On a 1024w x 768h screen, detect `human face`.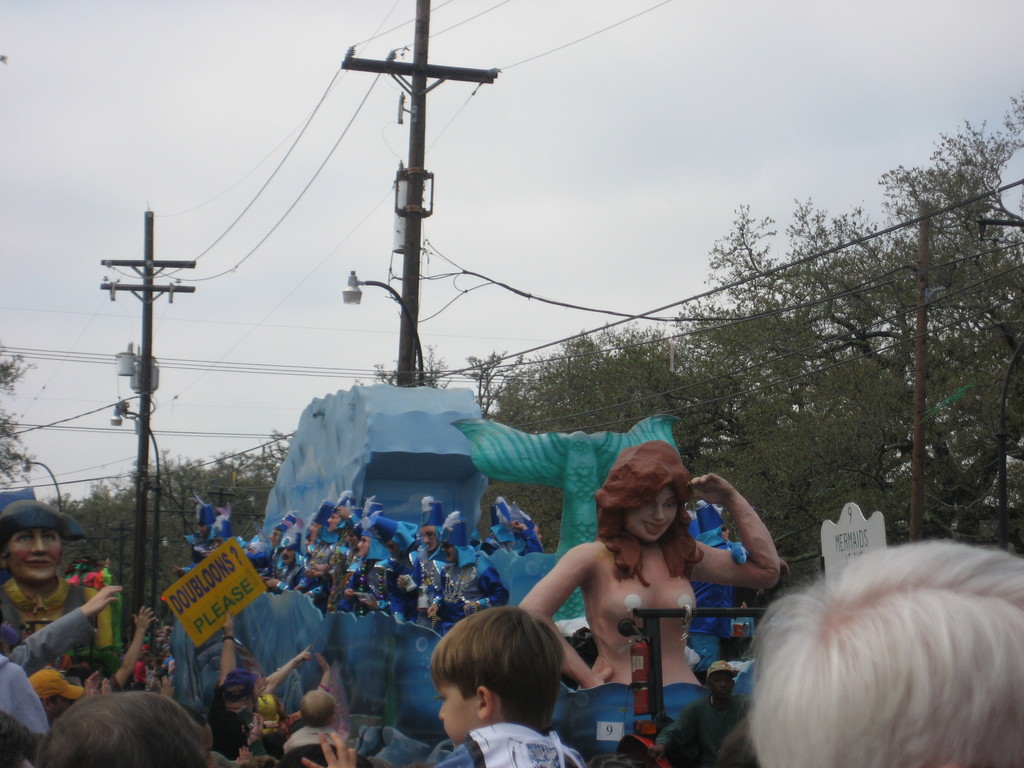
bbox(304, 534, 315, 553).
